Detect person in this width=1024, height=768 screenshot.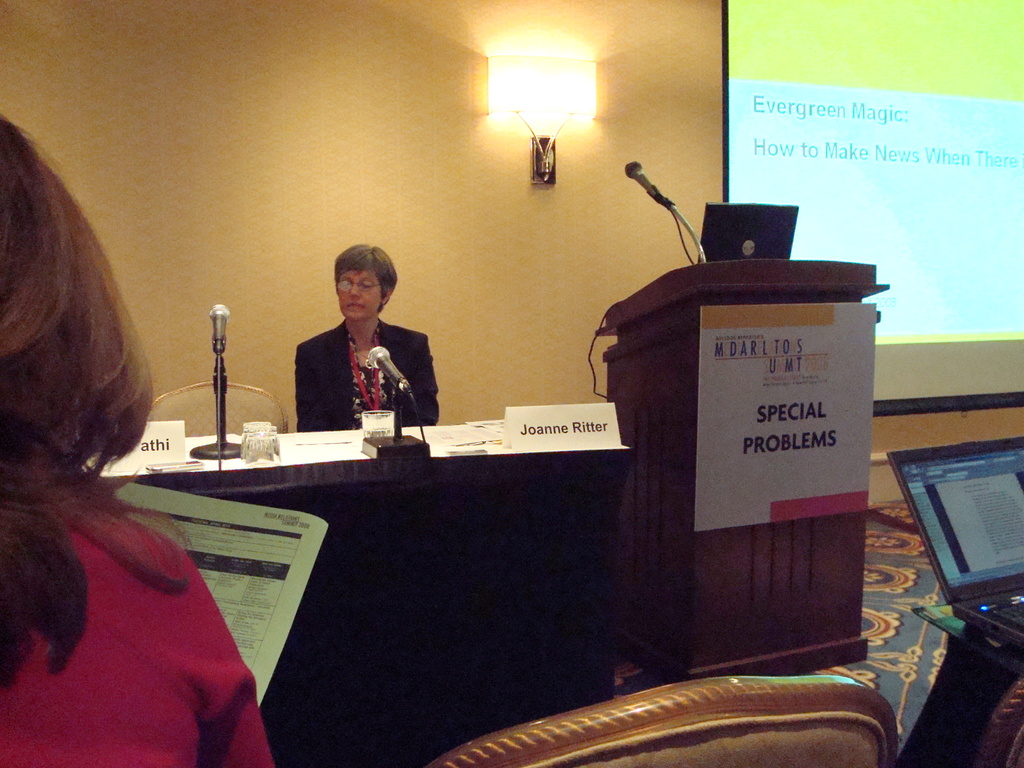
Detection: 294,243,438,433.
